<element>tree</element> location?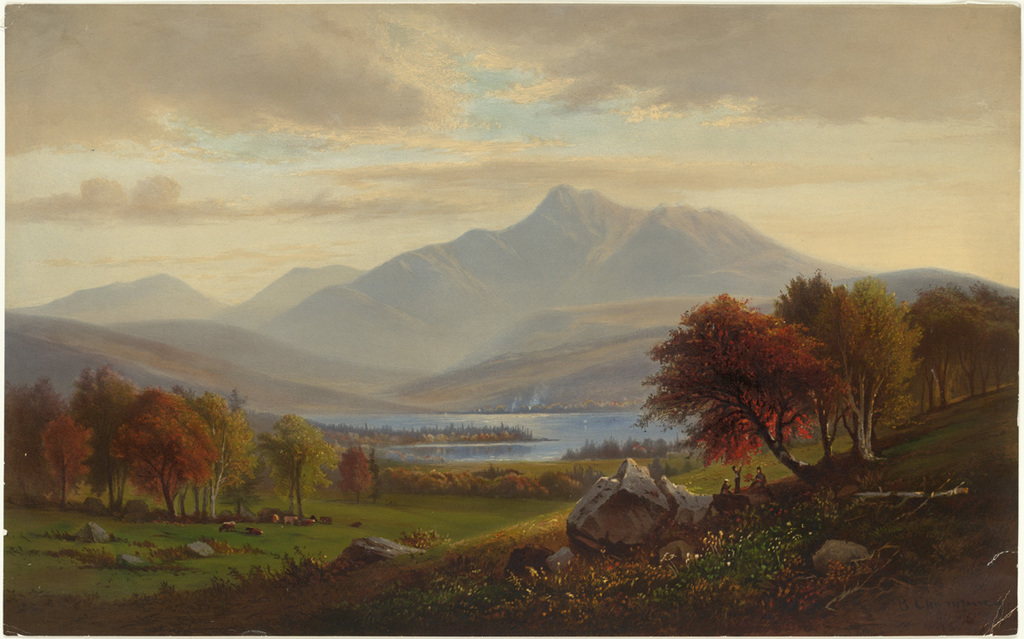
<region>63, 373, 250, 520</region>
